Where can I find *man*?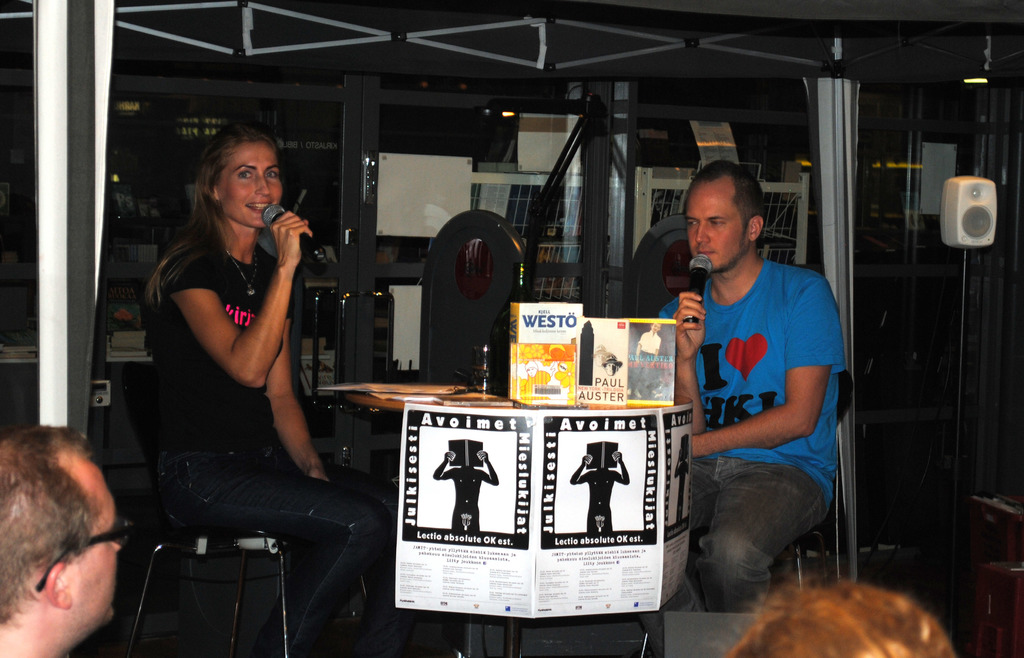
You can find it at (659,157,855,630).
